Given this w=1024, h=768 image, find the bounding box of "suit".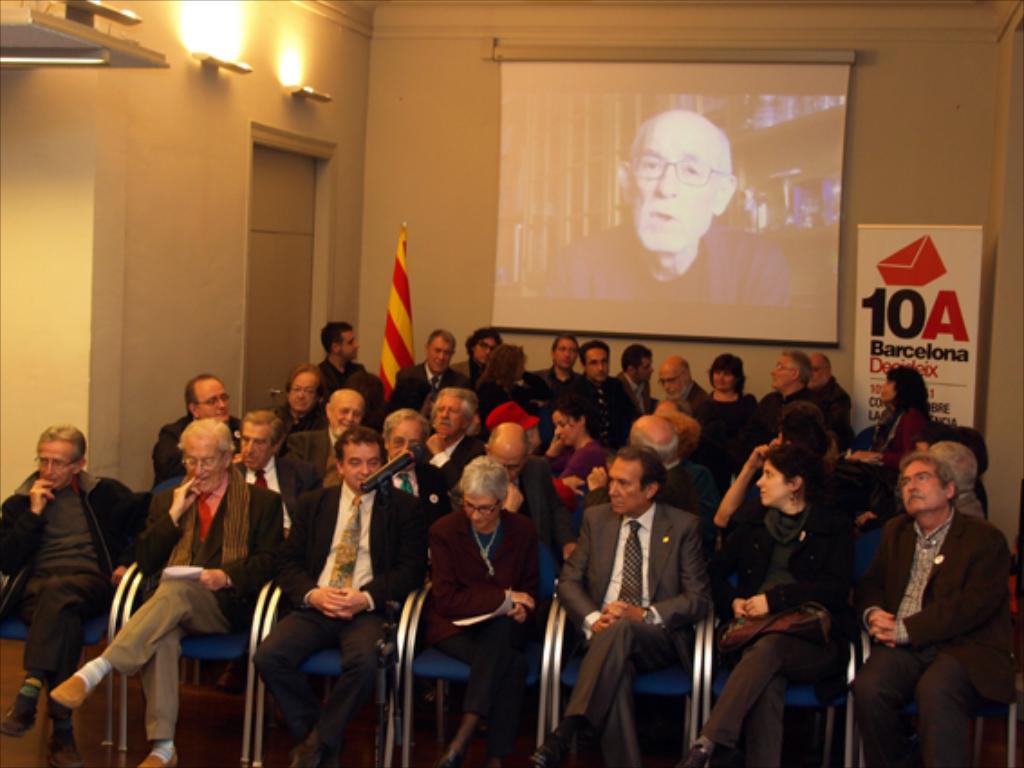
<box>388,360,475,414</box>.
